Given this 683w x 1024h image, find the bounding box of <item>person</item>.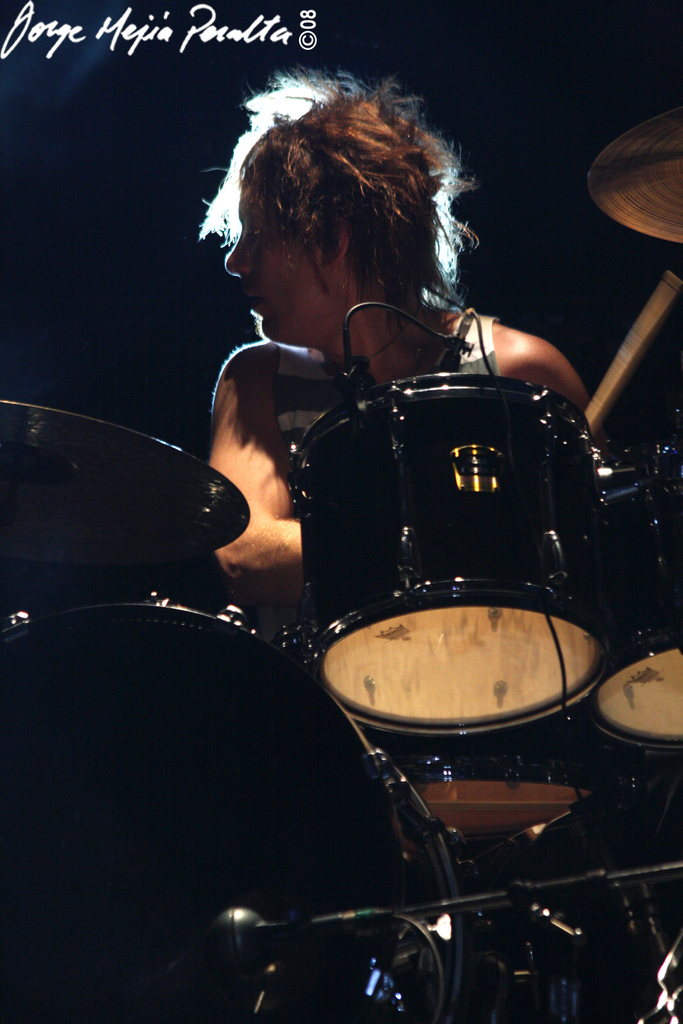
208,70,602,644.
